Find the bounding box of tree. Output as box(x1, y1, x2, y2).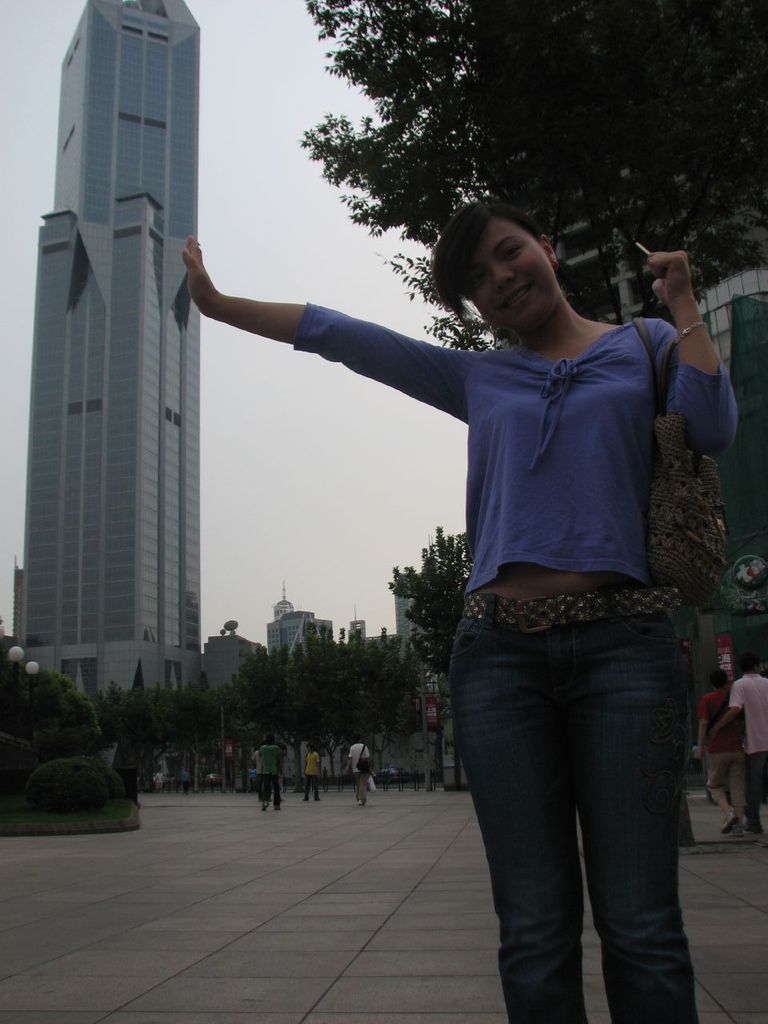
box(325, 637, 376, 786).
